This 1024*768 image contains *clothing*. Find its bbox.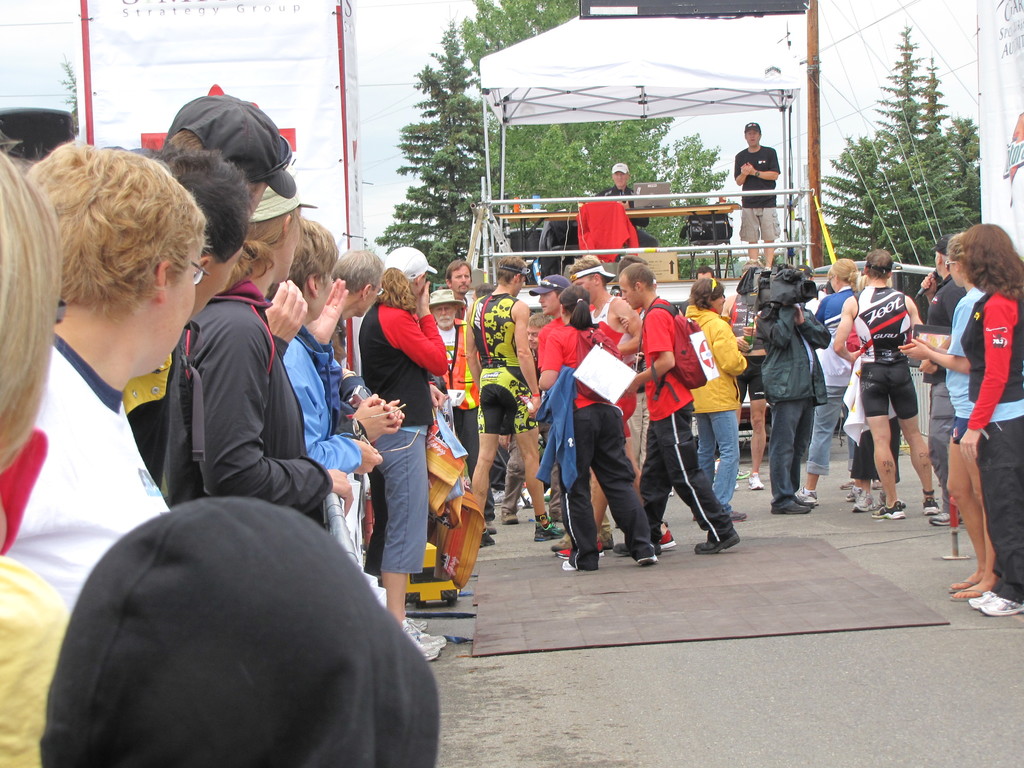
929/280/963/509.
